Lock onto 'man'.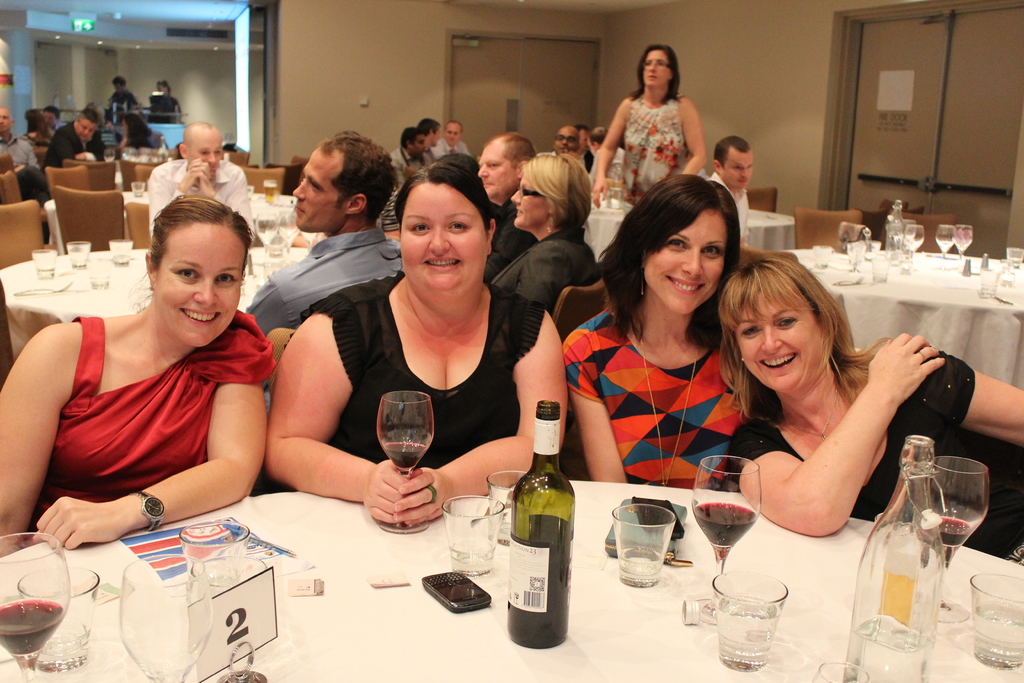
Locked: BBox(0, 107, 52, 217).
